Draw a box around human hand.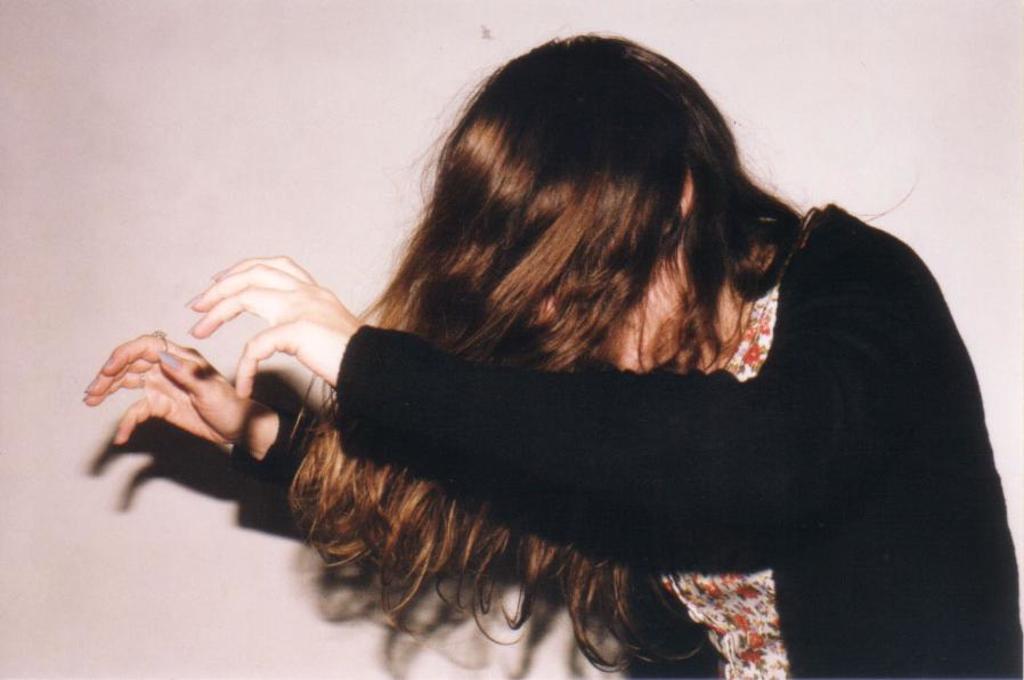
crop(168, 248, 360, 400).
